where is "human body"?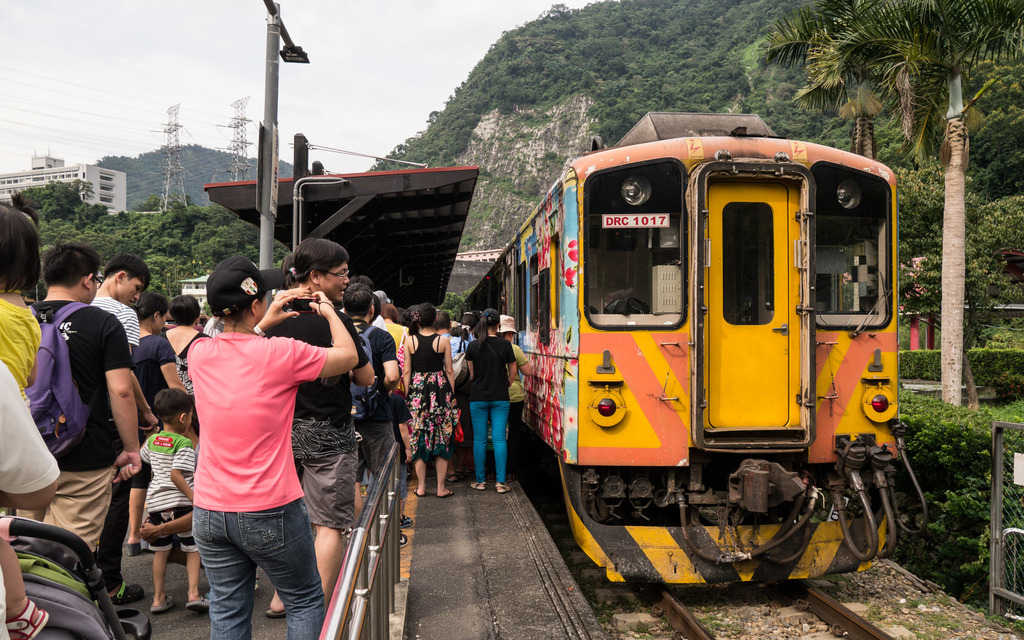
31,241,142,595.
